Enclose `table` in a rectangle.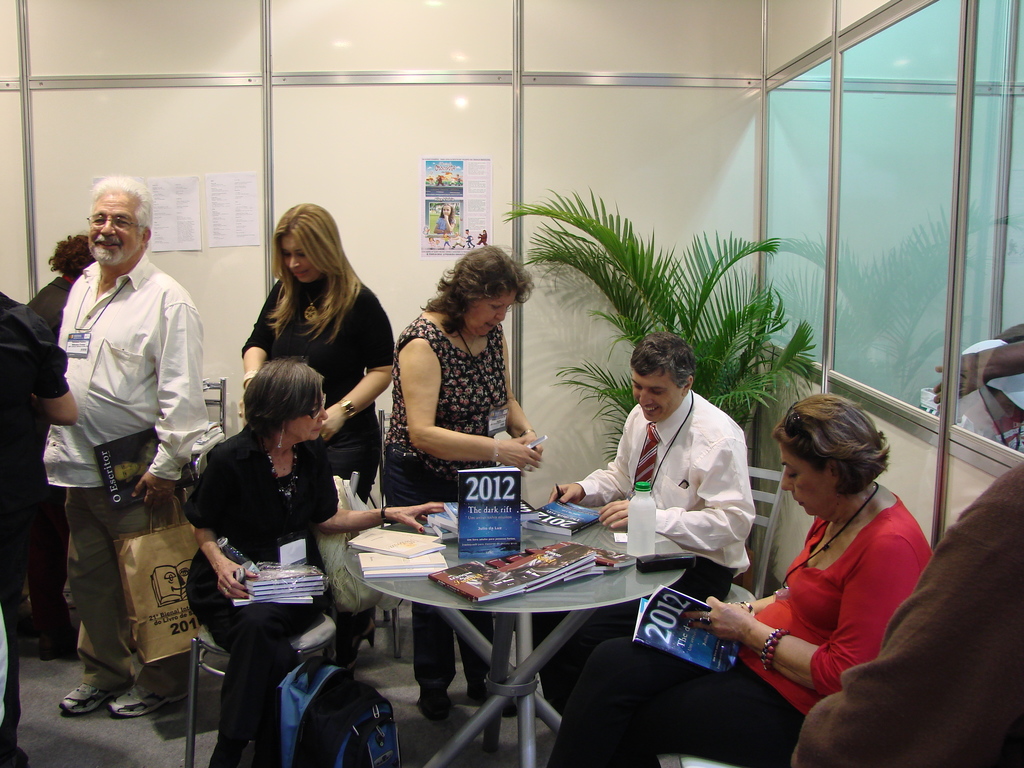
l=330, t=516, r=664, b=742.
